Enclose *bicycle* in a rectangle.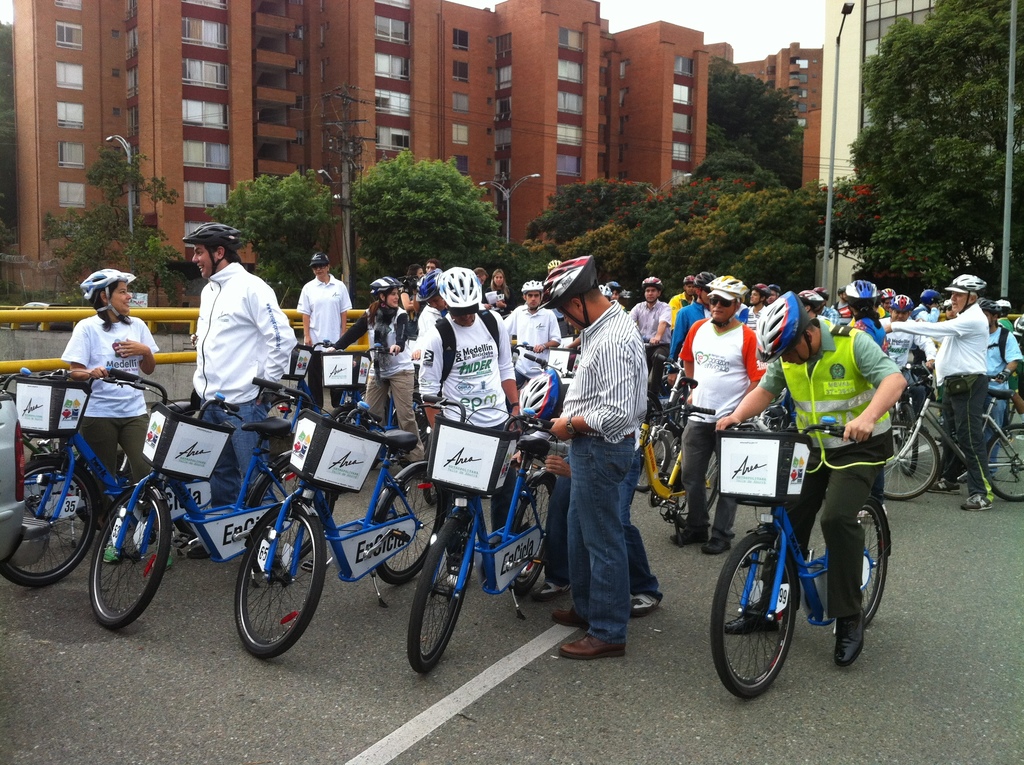
<region>708, 390, 902, 713</region>.
